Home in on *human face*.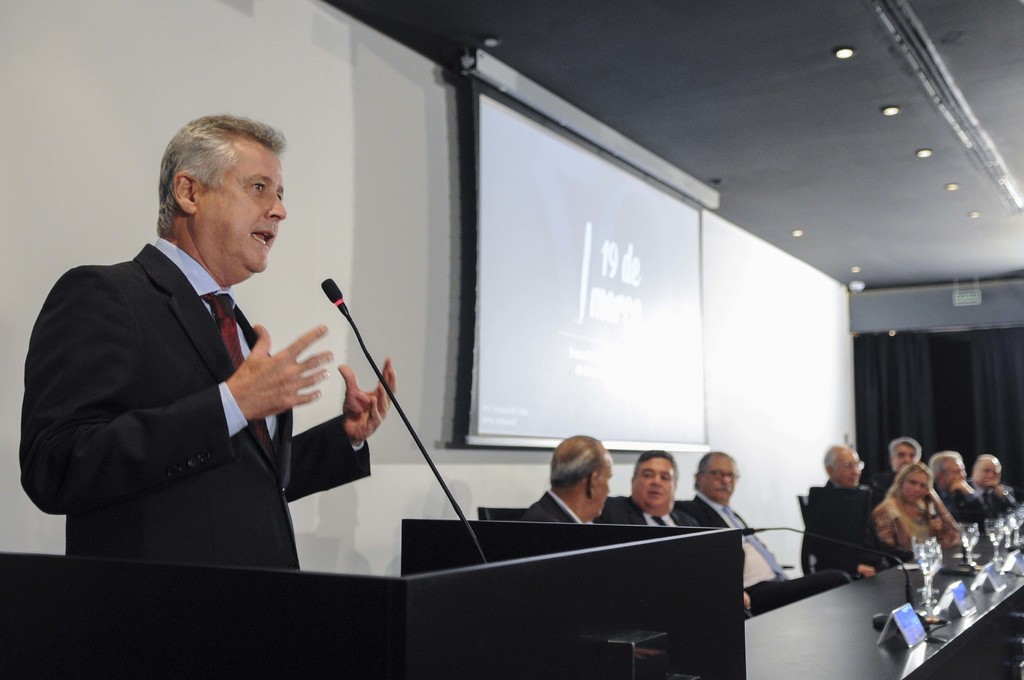
Homed in at l=982, t=462, r=999, b=485.
